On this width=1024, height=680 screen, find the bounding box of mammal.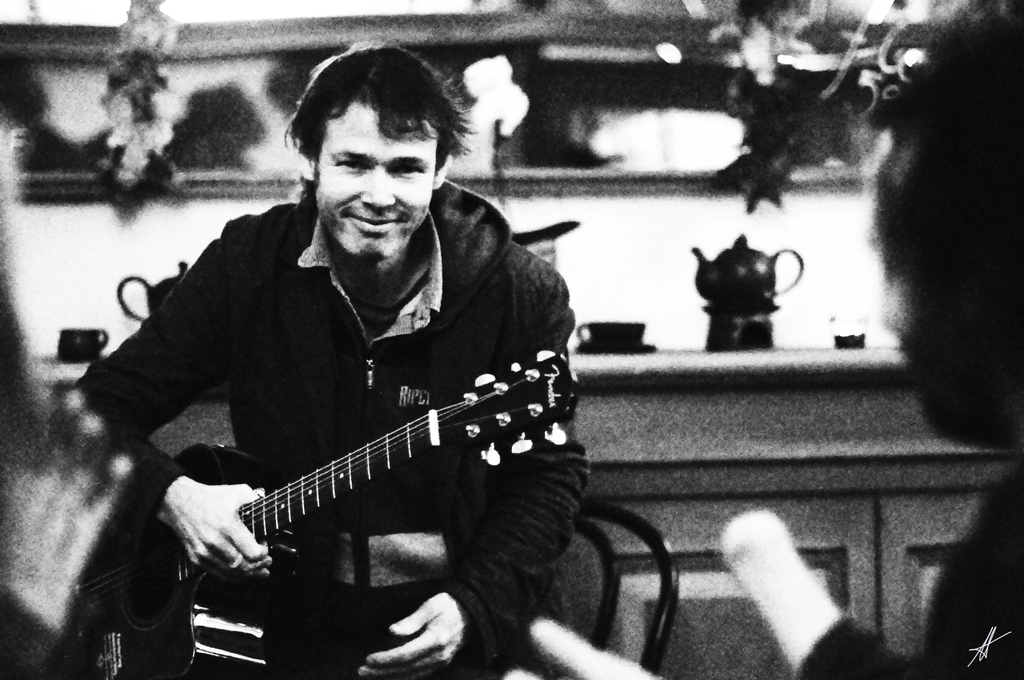
Bounding box: (503, 0, 1023, 679).
